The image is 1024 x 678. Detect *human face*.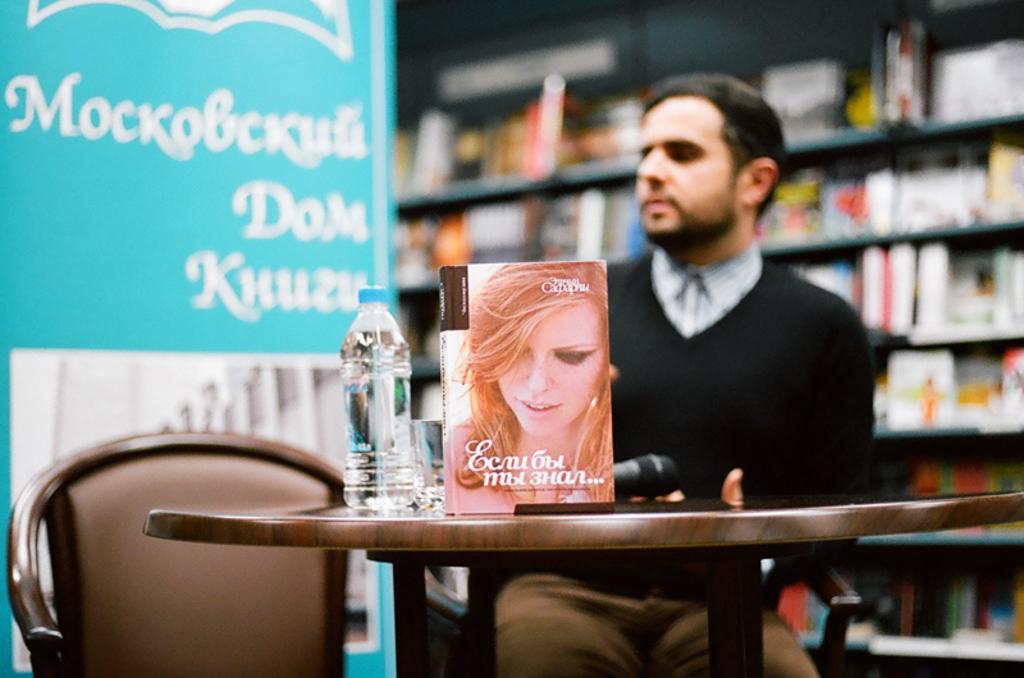
Detection: box(630, 97, 748, 248).
